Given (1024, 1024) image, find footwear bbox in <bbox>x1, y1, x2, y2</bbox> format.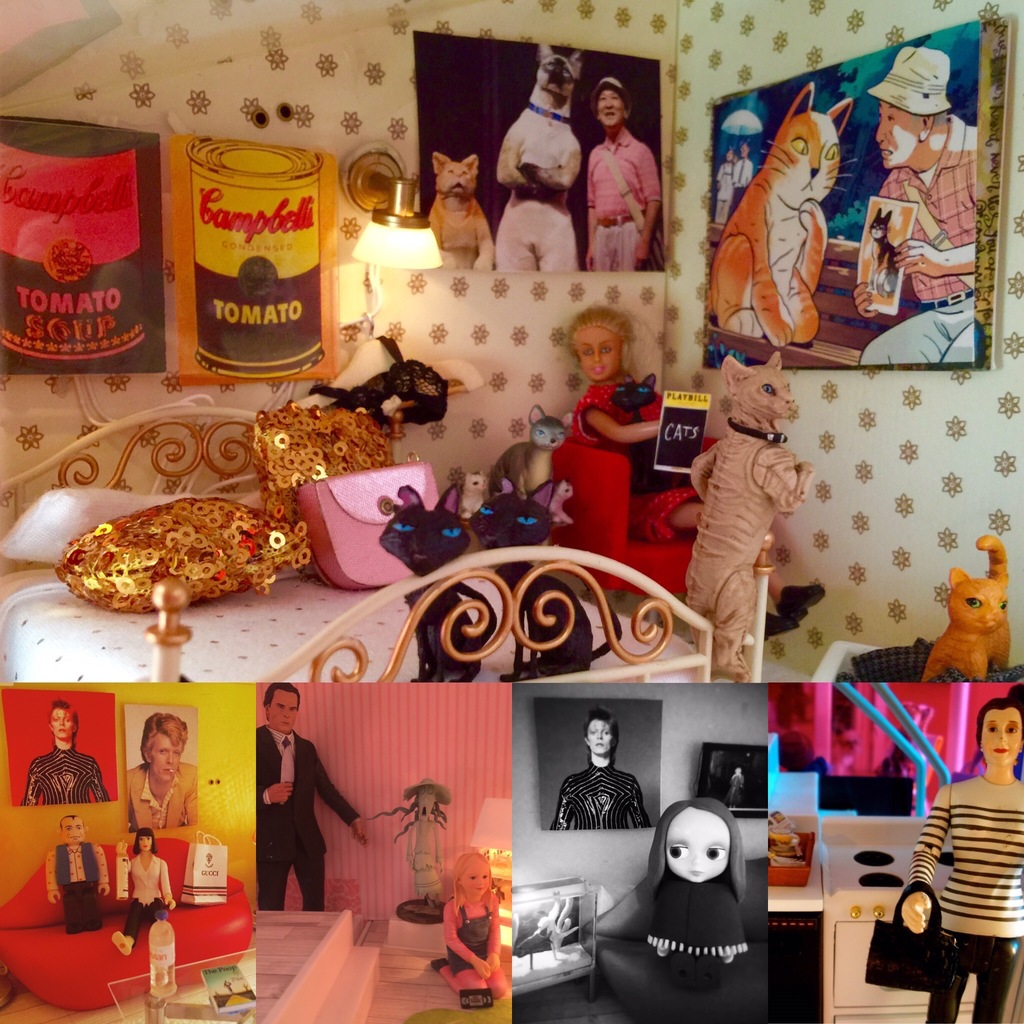
<bbox>765, 614, 796, 638</bbox>.
